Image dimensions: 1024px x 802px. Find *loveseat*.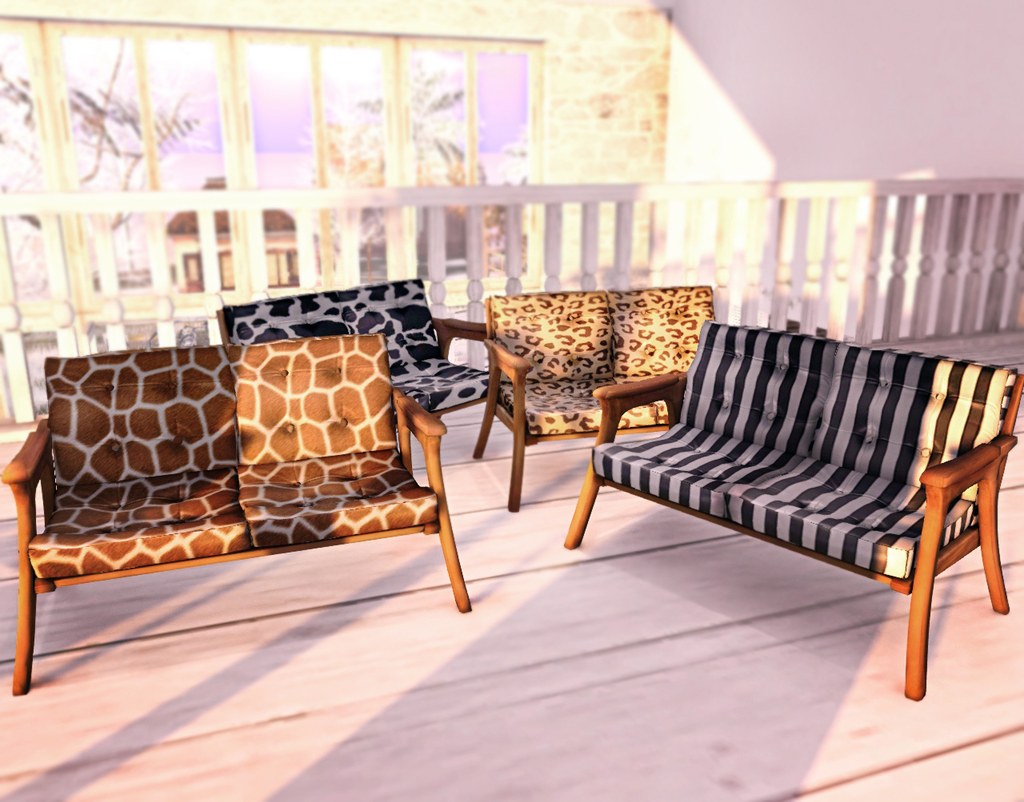
575,299,1004,676.
